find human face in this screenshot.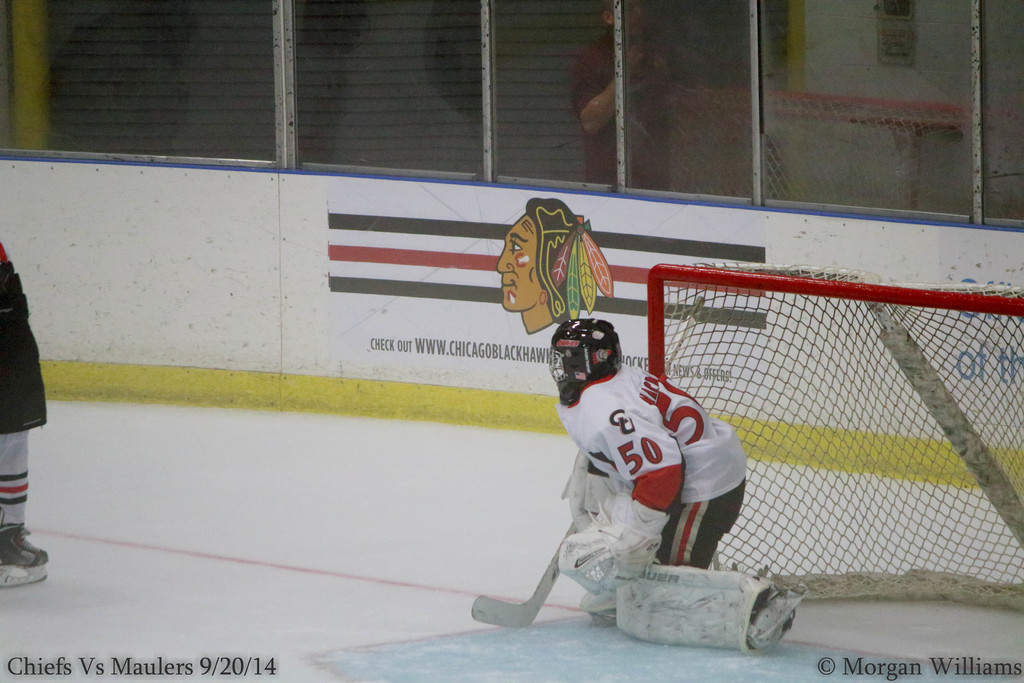
The bounding box for human face is <box>496,214,545,311</box>.
